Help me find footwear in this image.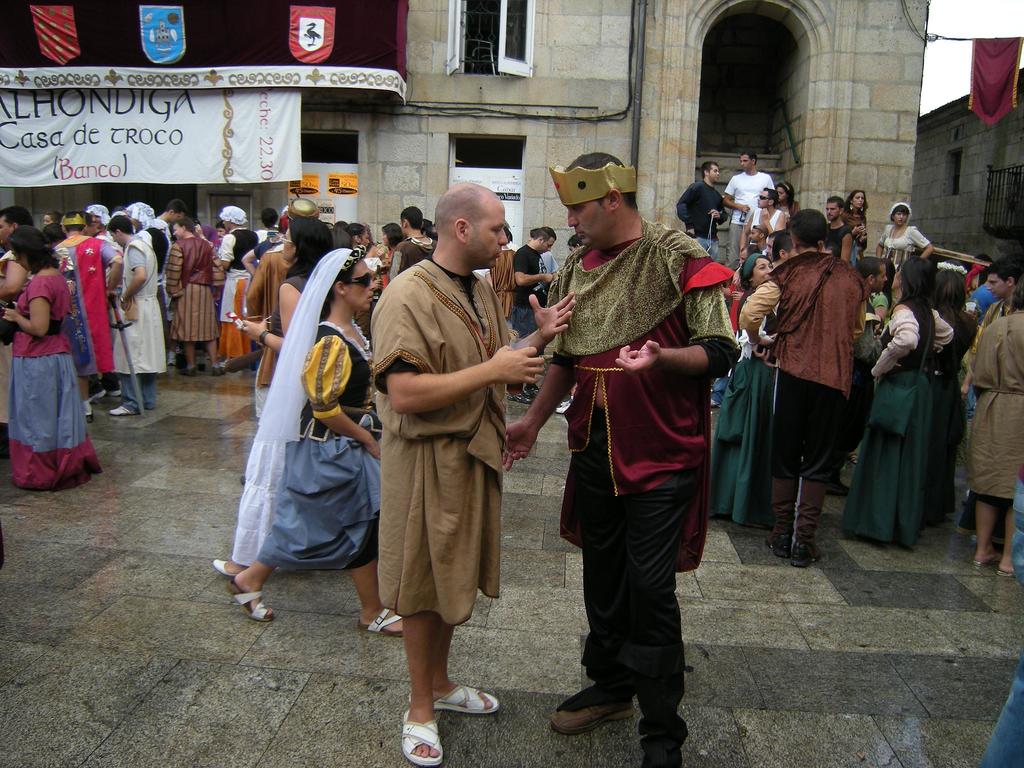
Found it: {"left": 233, "top": 582, "right": 274, "bottom": 622}.
